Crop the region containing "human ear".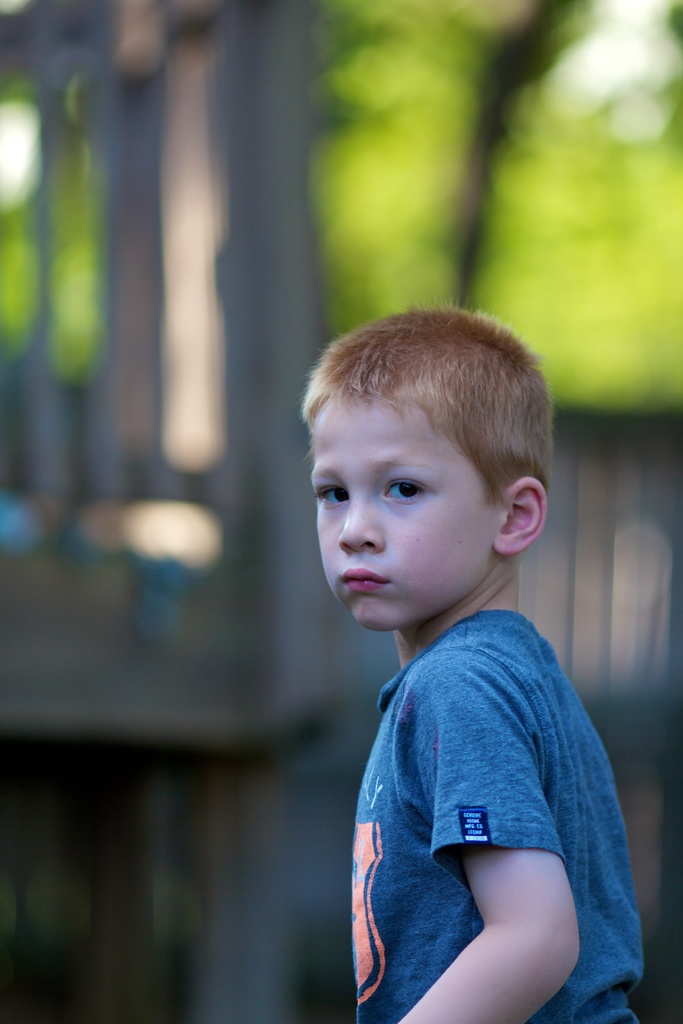
Crop region: {"x1": 493, "y1": 478, "x2": 547, "y2": 555}.
